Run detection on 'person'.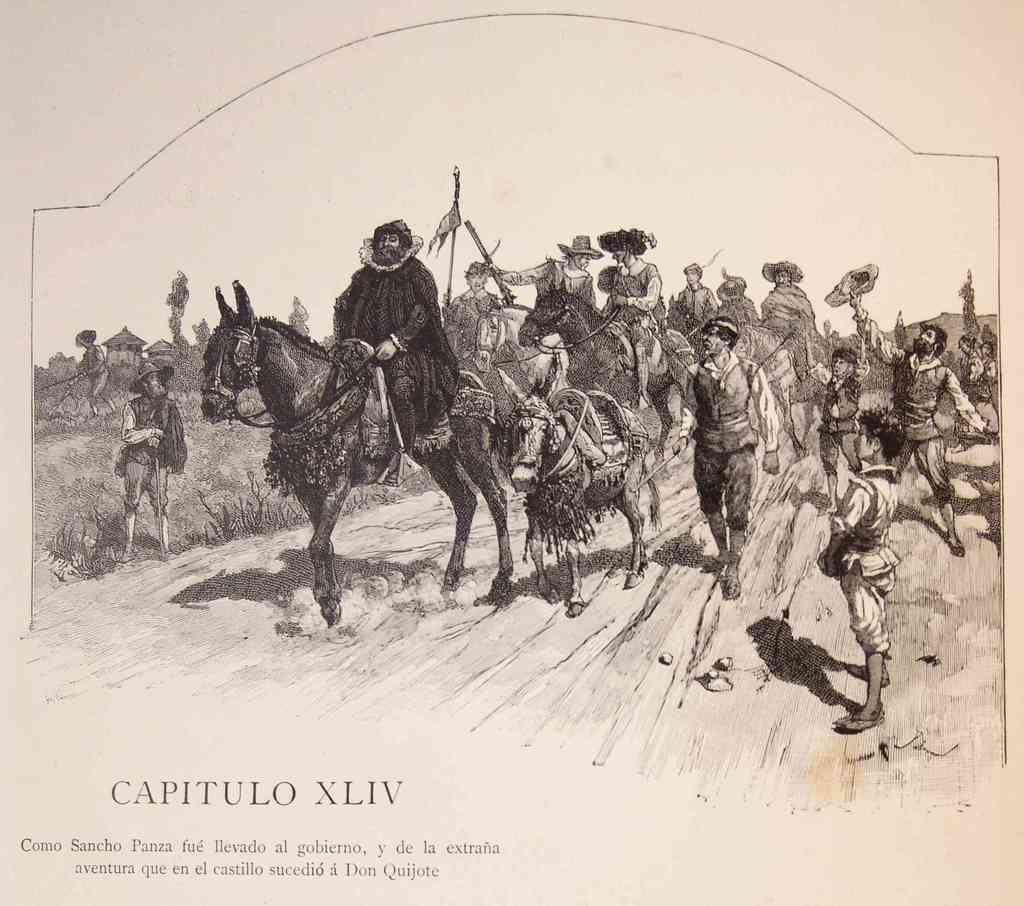
Result: bbox=(474, 236, 603, 358).
